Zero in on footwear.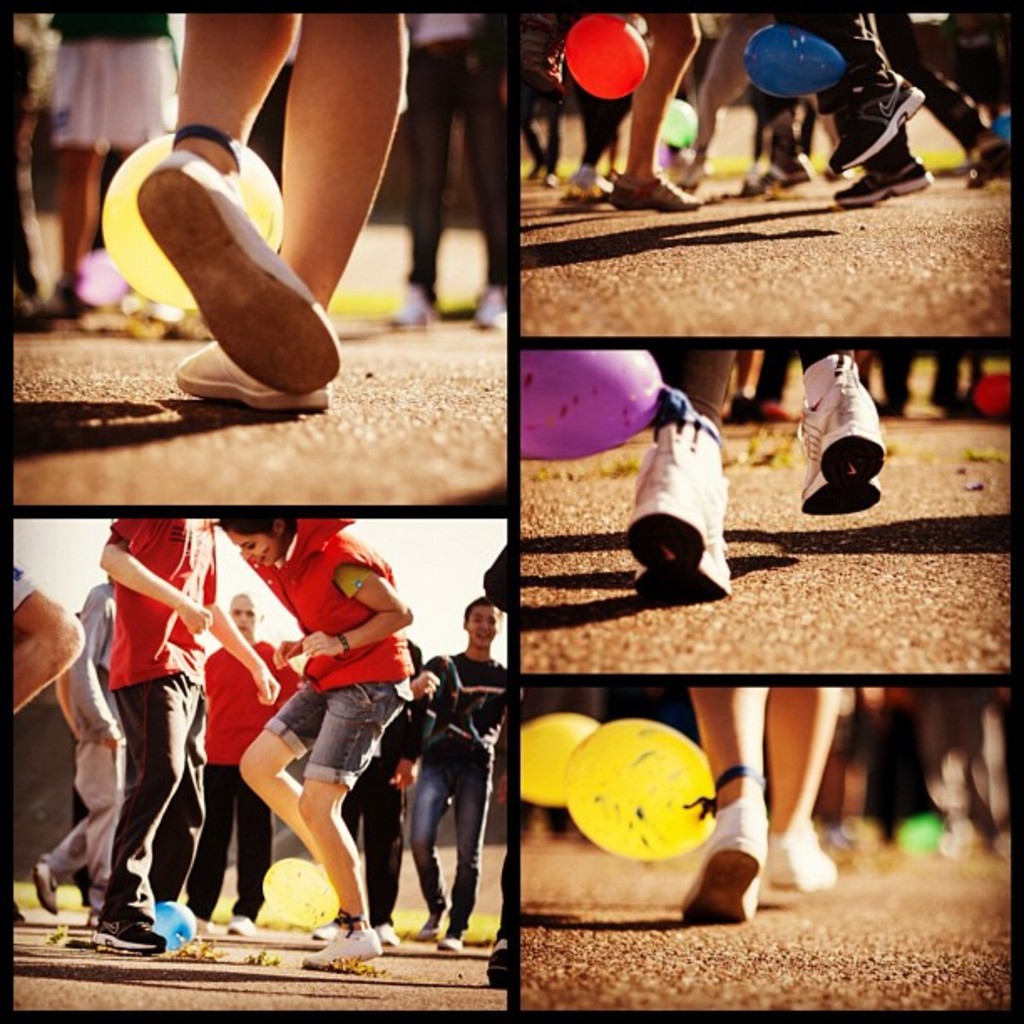
Zeroed in: [x1=388, y1=276, x2=435, y2=323].
